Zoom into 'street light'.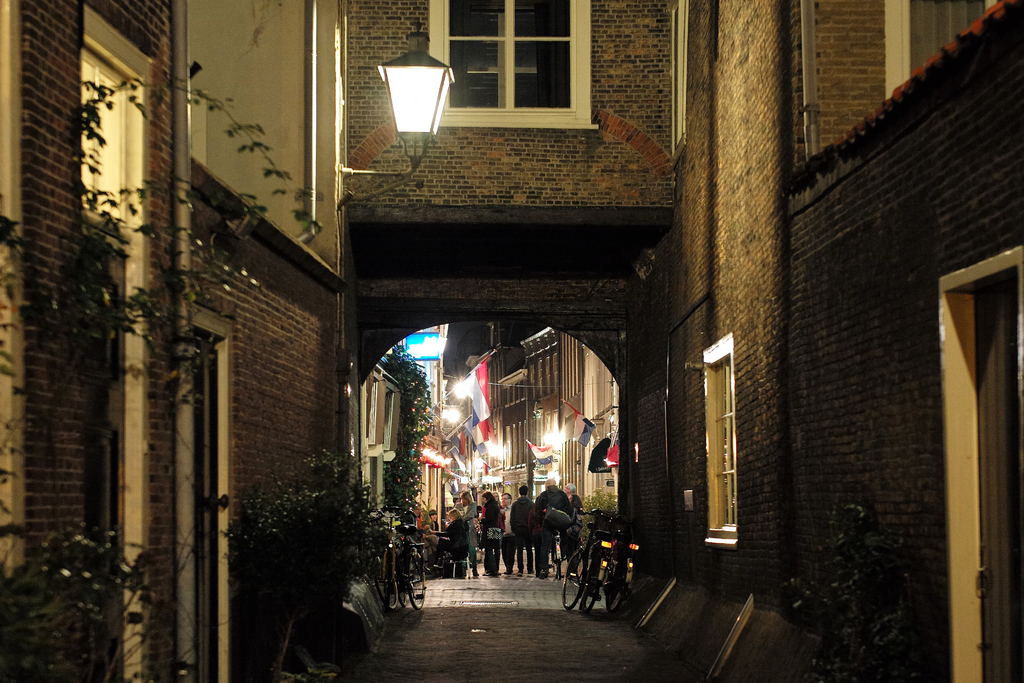
Zoom target: rect(345, 4, 456, 173).
